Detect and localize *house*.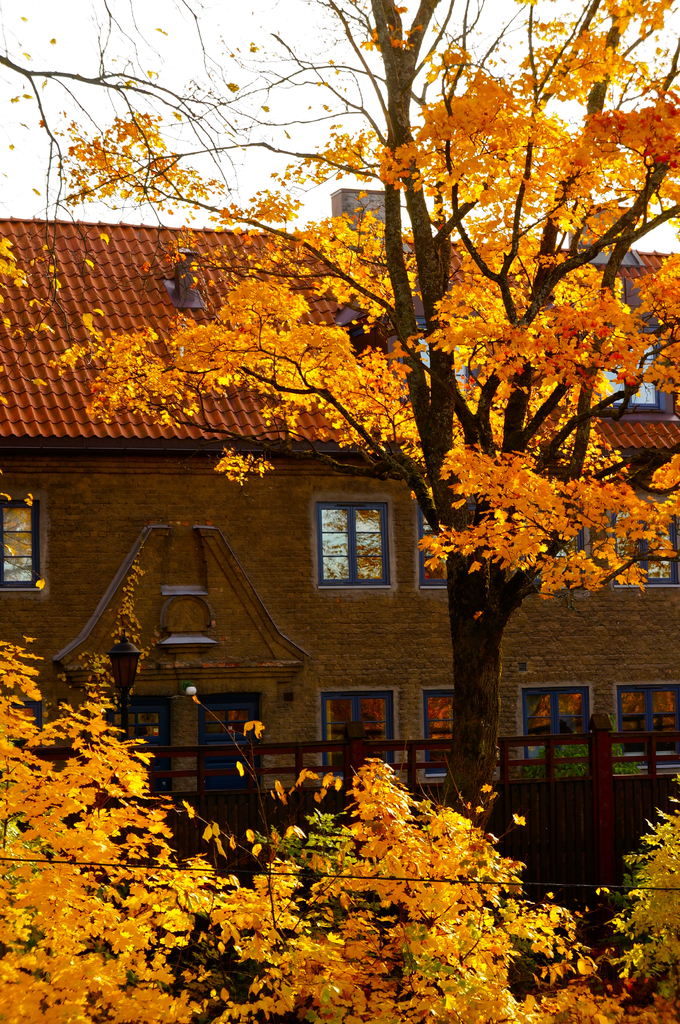
Localized at (x1=0, y1=190, x2=679, y2=870).
